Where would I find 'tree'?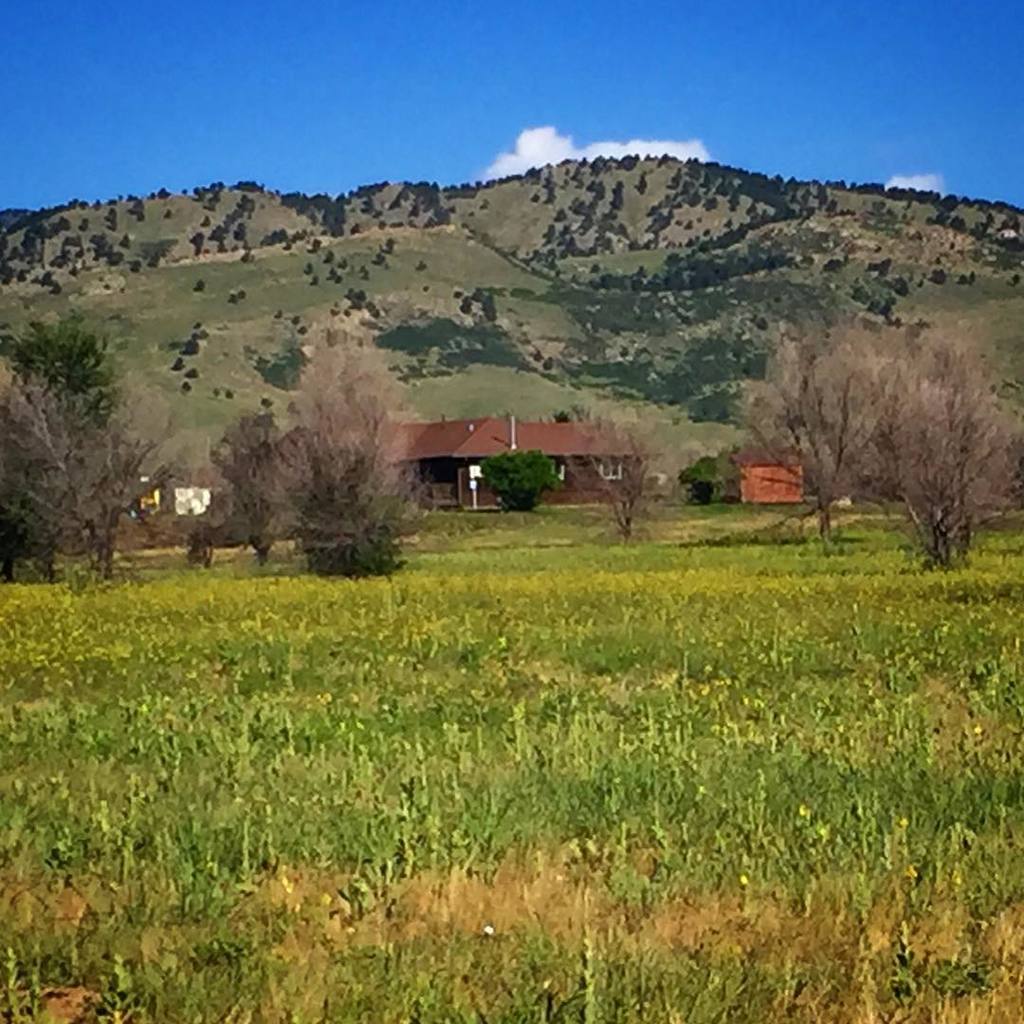
At 875 322 1023 576.
